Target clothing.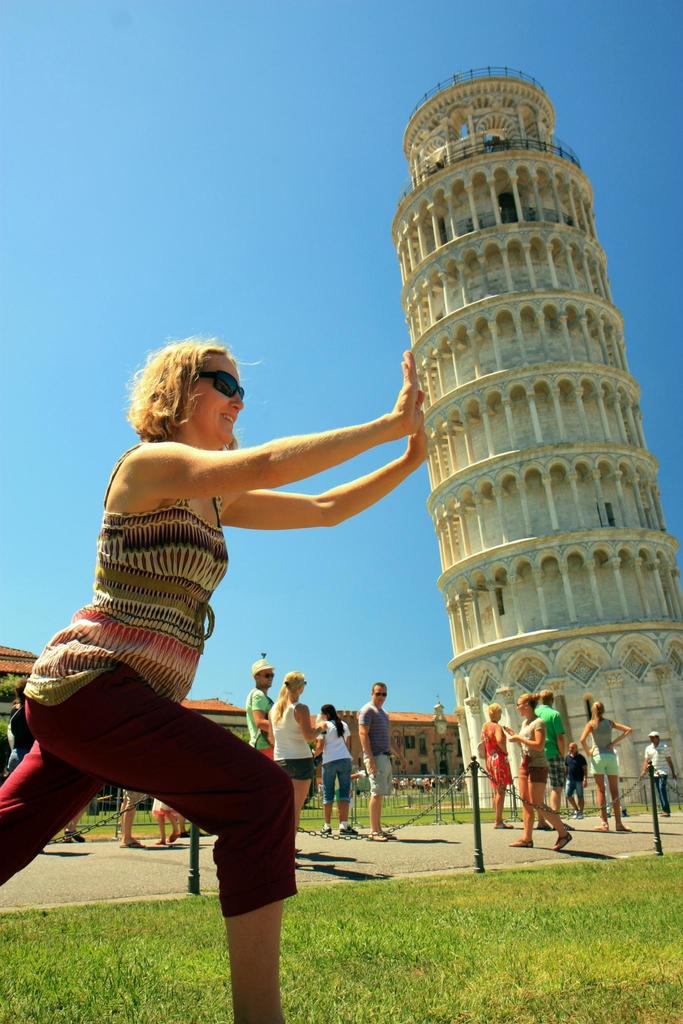
Target region: pyautogui.locateOnScreen(0, 431, 301, 920).
